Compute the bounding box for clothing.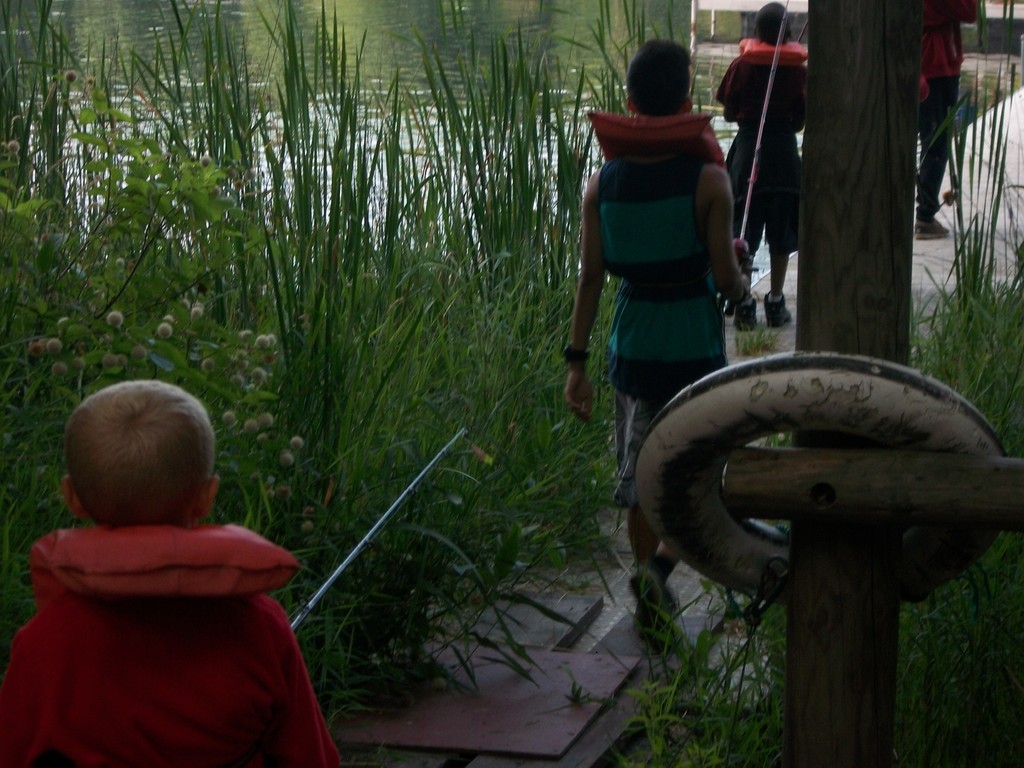
bbox=(909, 0, 981, 214).
